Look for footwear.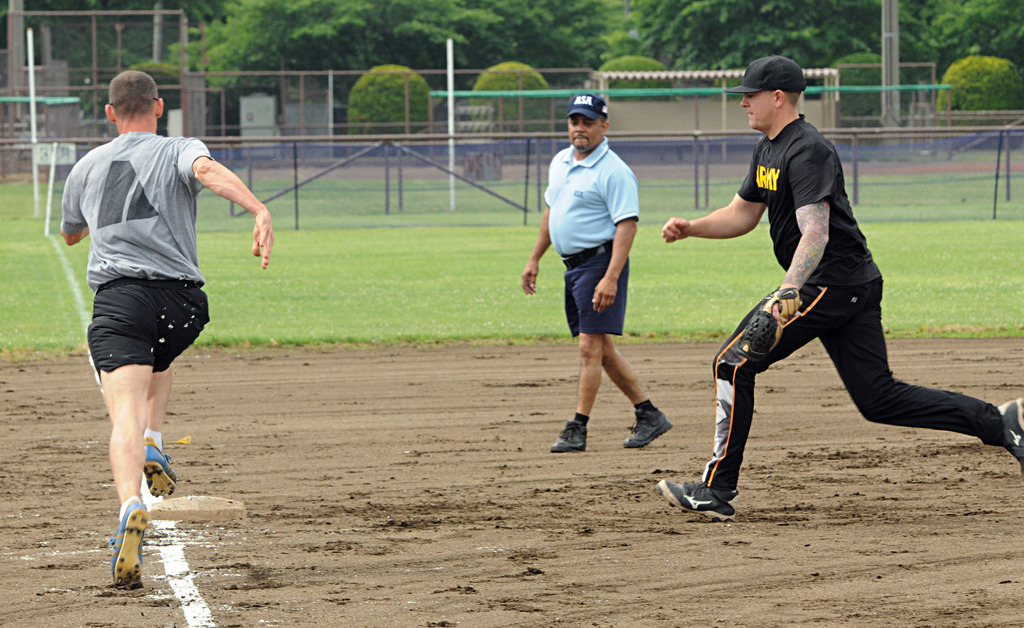
Found: bbox=(112, 492, 148, 590).
